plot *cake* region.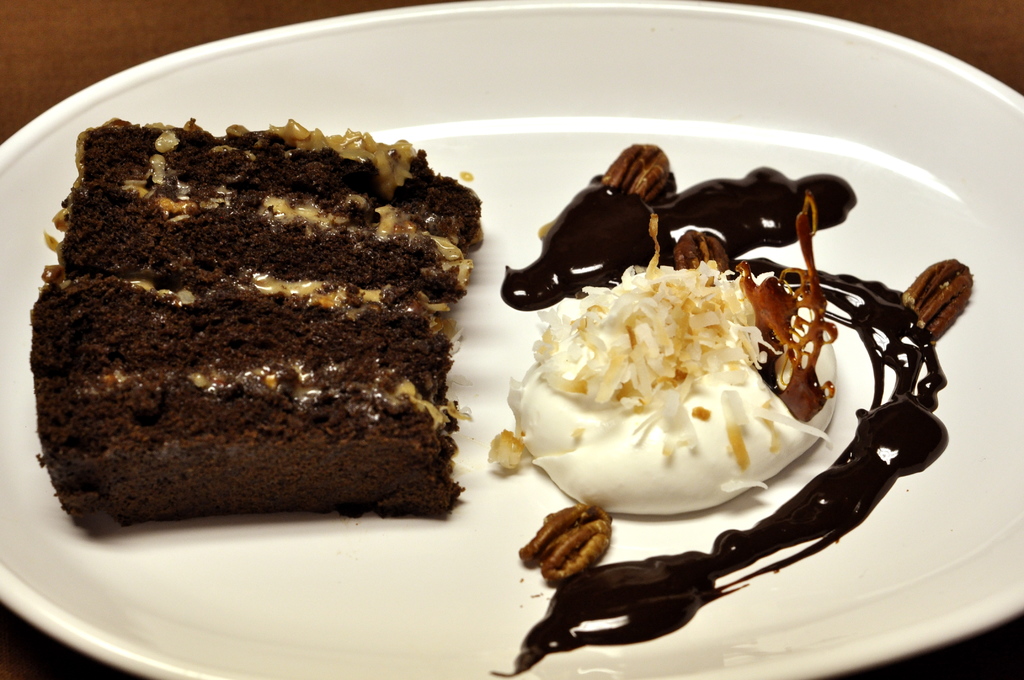
Plotted at [left=30, top=111, right=481, bottom=522].
